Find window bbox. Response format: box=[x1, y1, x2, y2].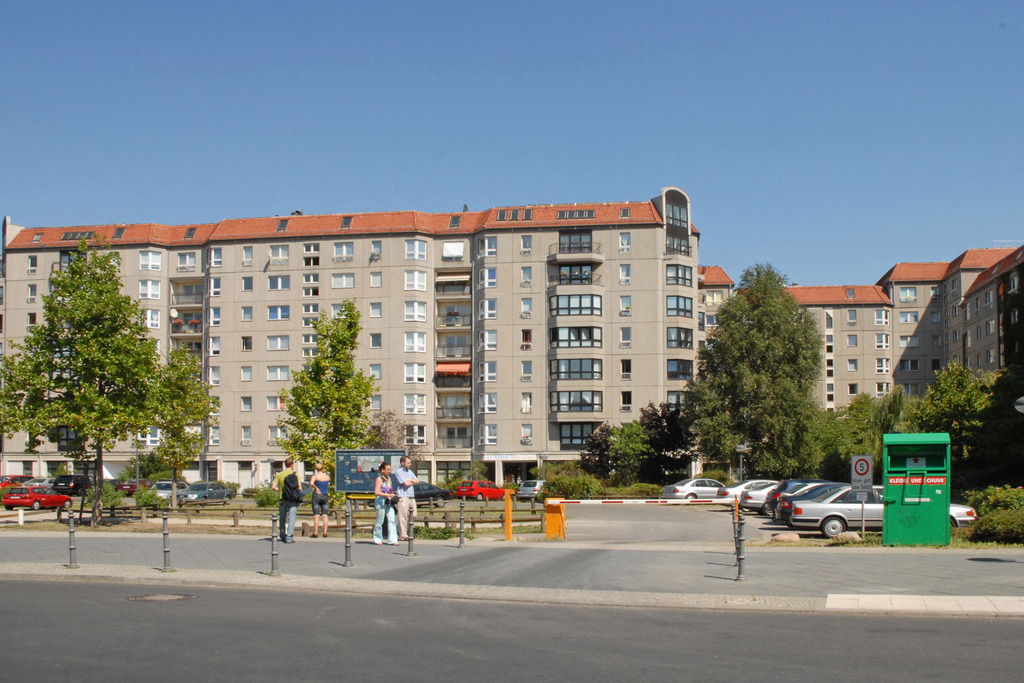
box=[238, 363, 255, 389].
